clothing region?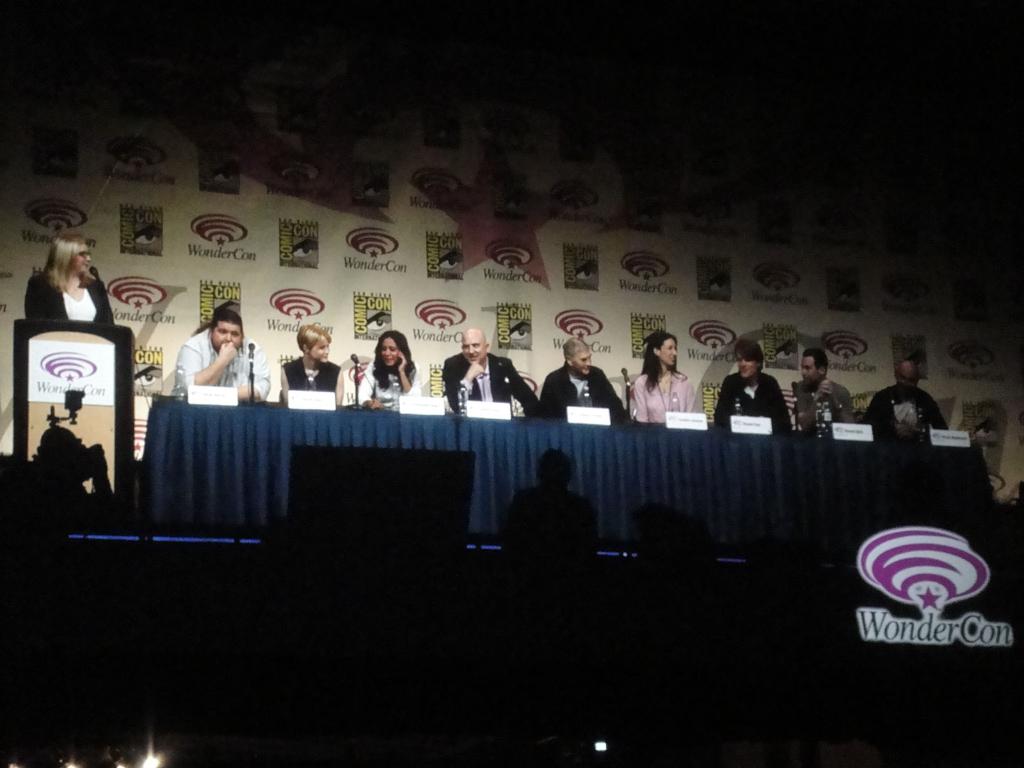
select_region(541, 362, 624, 428)
